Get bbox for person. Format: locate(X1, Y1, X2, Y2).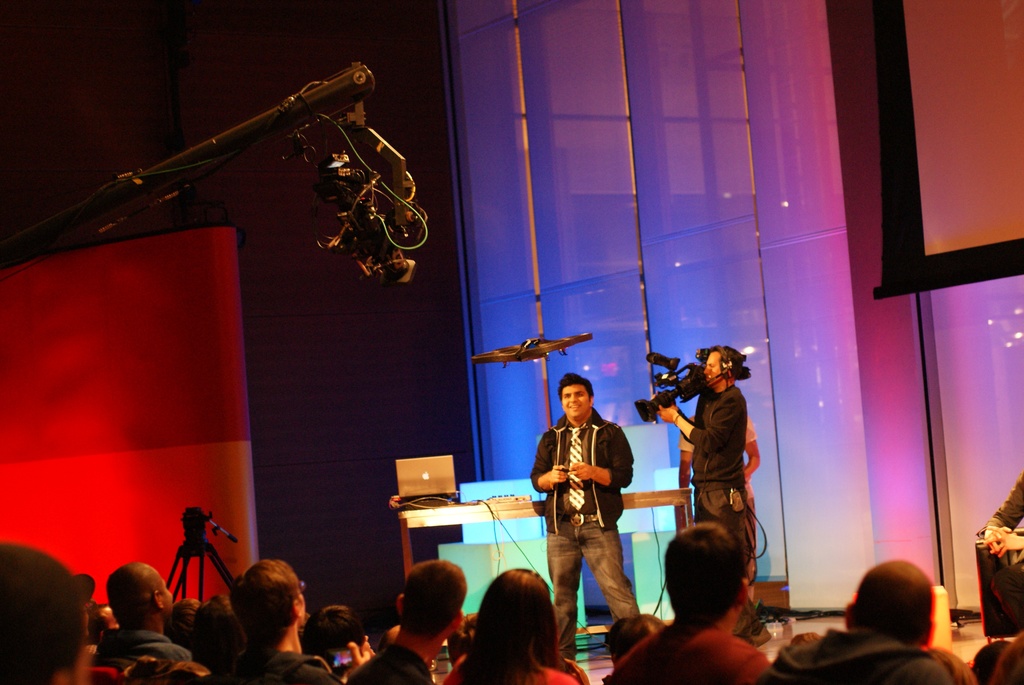
locate(206, 555, 341, 684).
